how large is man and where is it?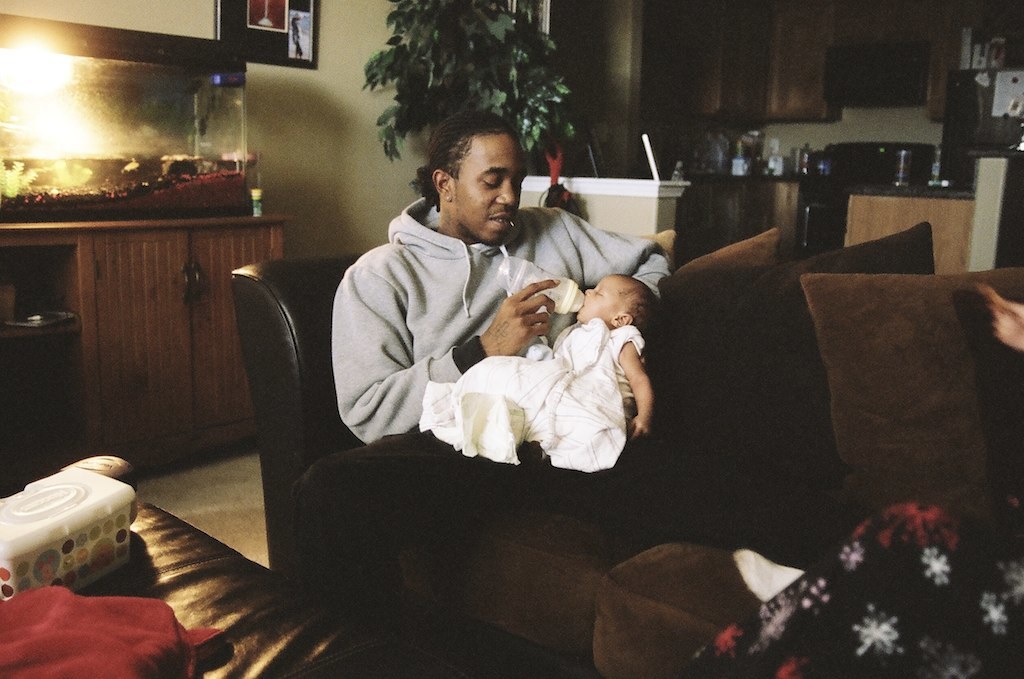
Bounding box: [321, 129, 663, 492].
